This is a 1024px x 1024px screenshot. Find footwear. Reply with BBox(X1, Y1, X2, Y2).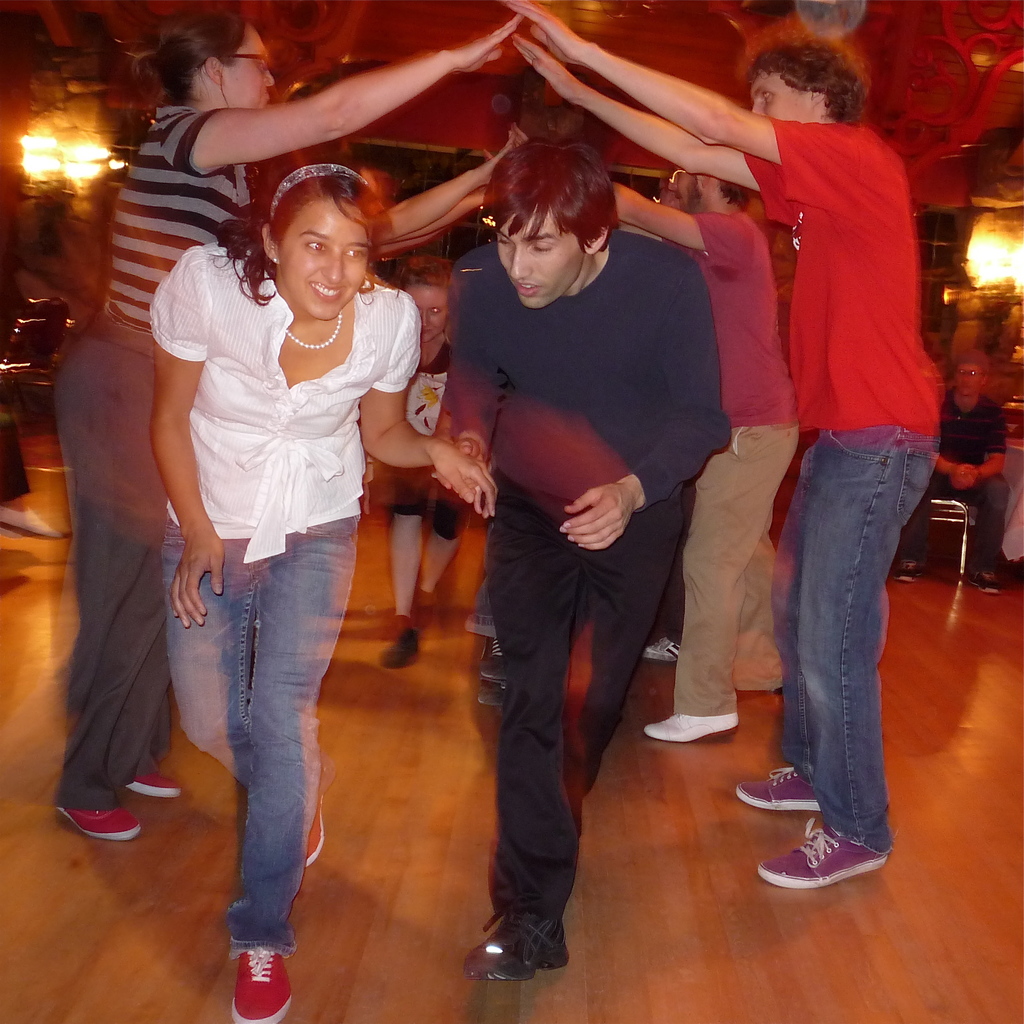
BBox(3, 506, 61, 540).
